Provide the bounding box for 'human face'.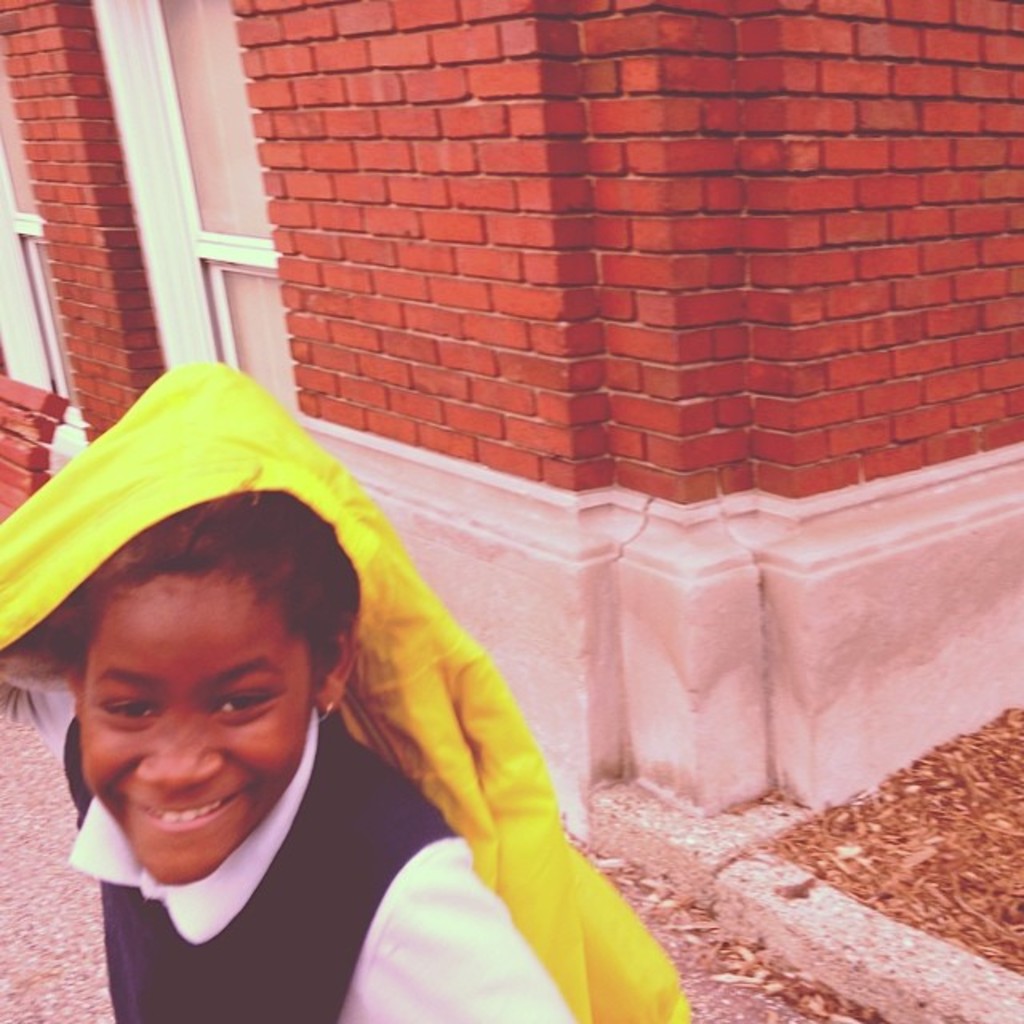
(85, 578, 318, 885).
